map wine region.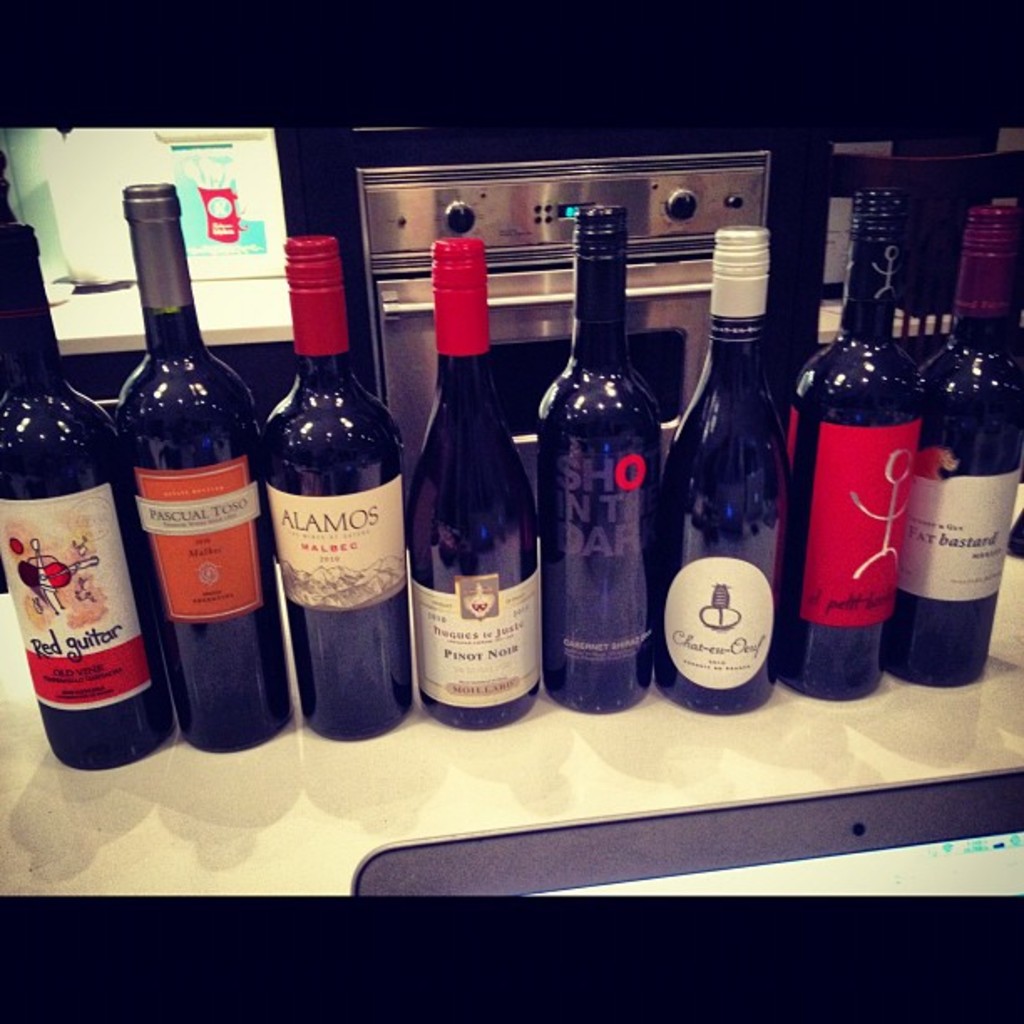
Mapped to 666, 224, 783, 718.
